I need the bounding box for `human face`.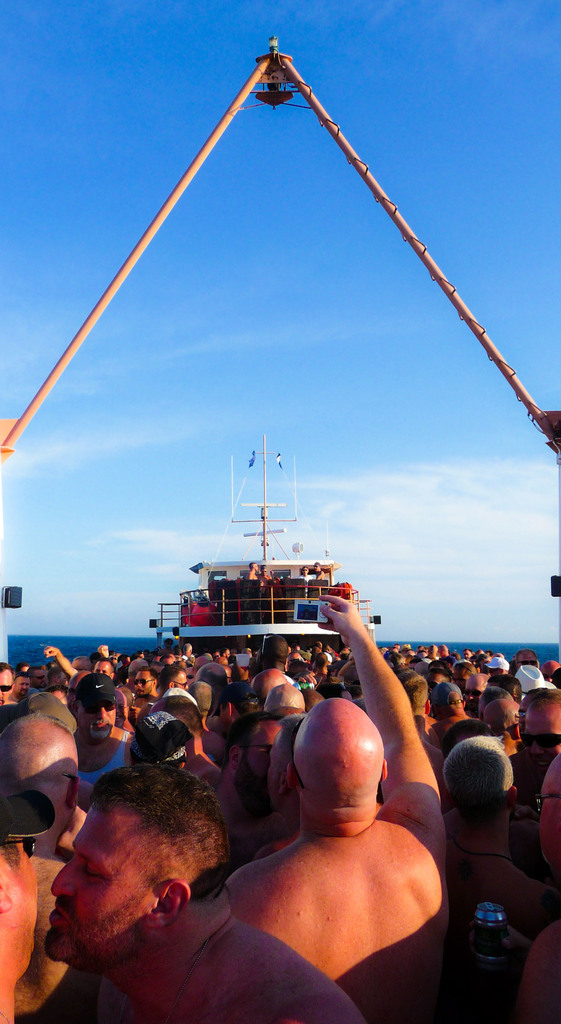
Here it is: (x1=237, y1=721, x2=267, y2=814).
